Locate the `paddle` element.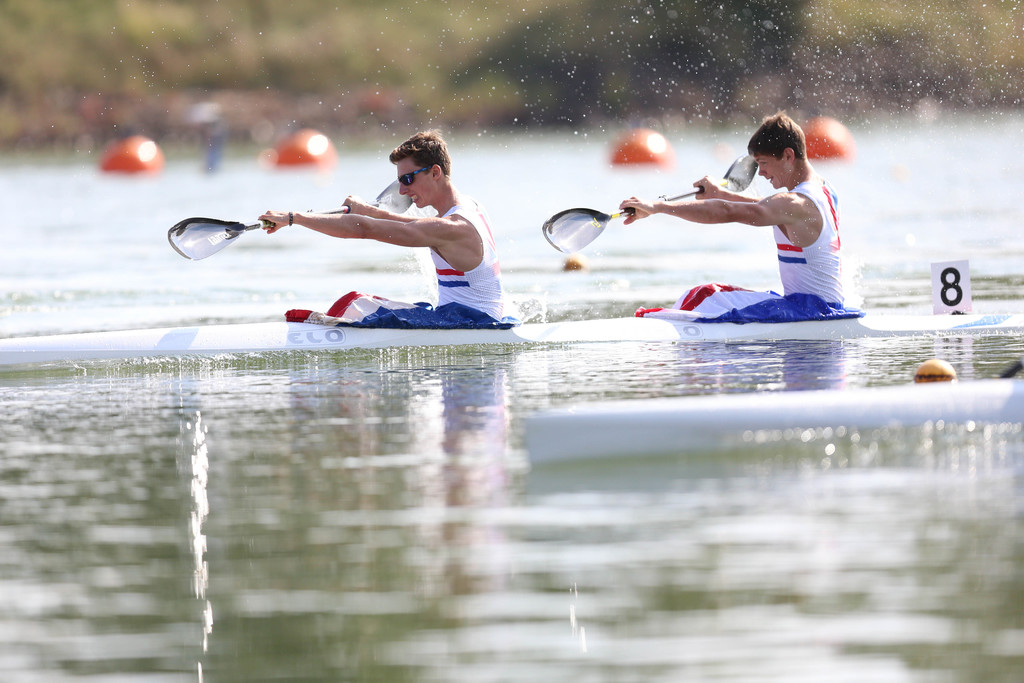
Element bbox: <box>541,153,756,252</box>.
